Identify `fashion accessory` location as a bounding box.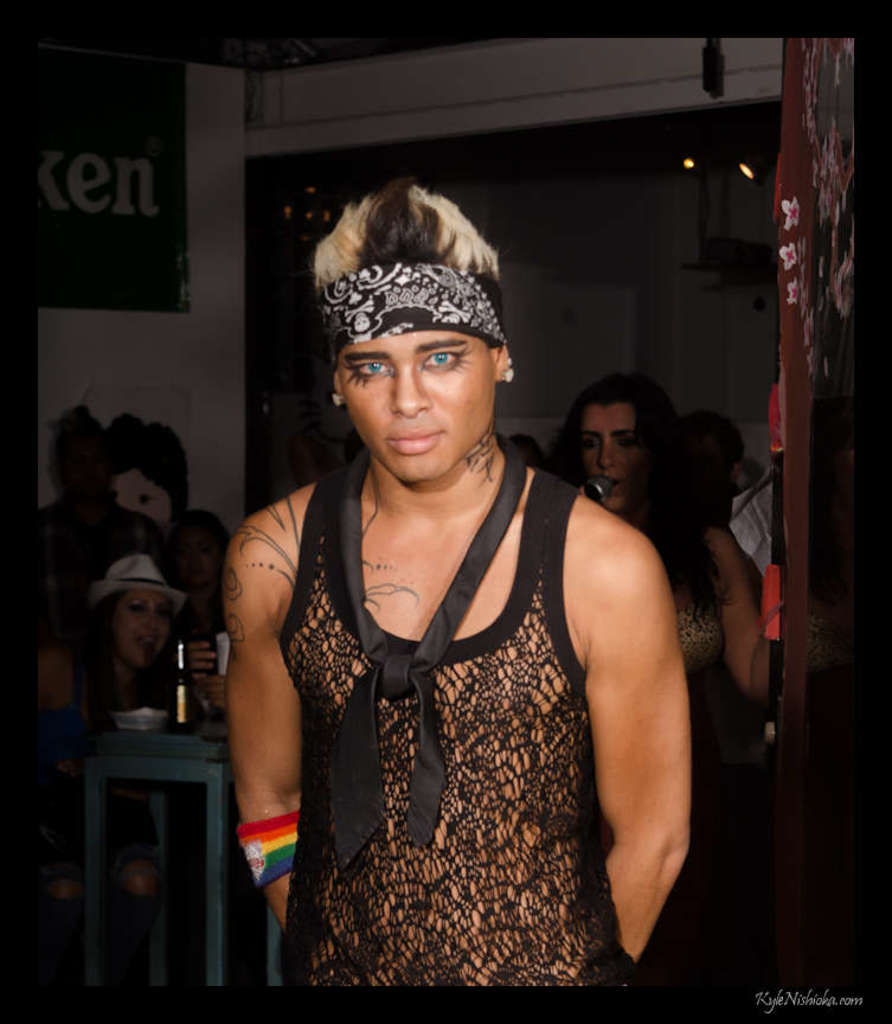
[326, 385, 347, 410].
